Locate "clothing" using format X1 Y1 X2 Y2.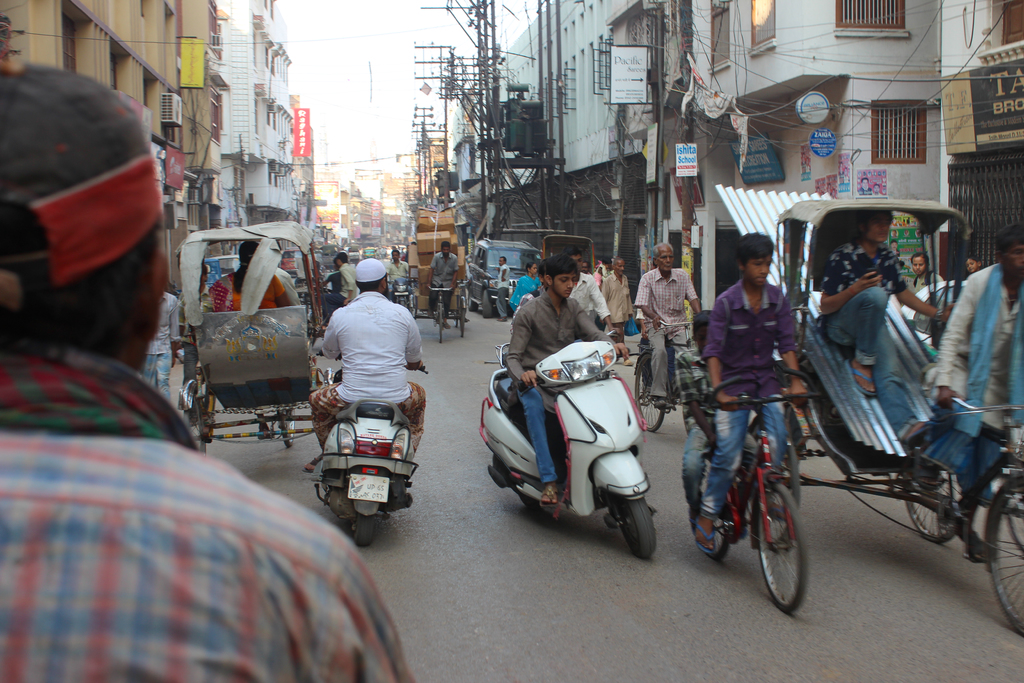
497 263 506 318.
